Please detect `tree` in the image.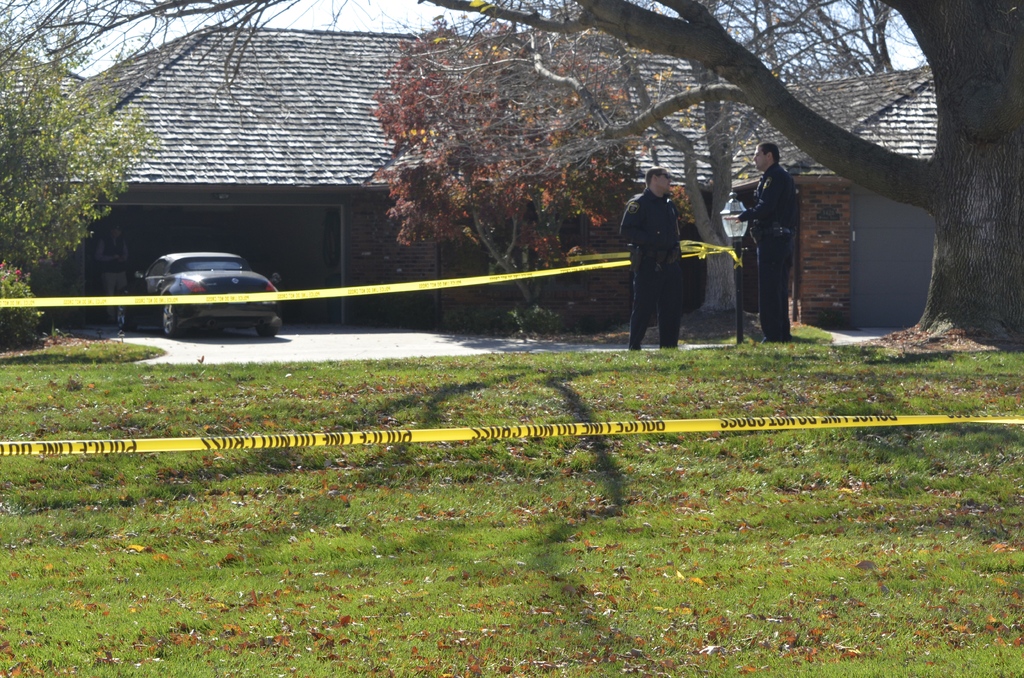
BBox(364, 10, 696, 331).
